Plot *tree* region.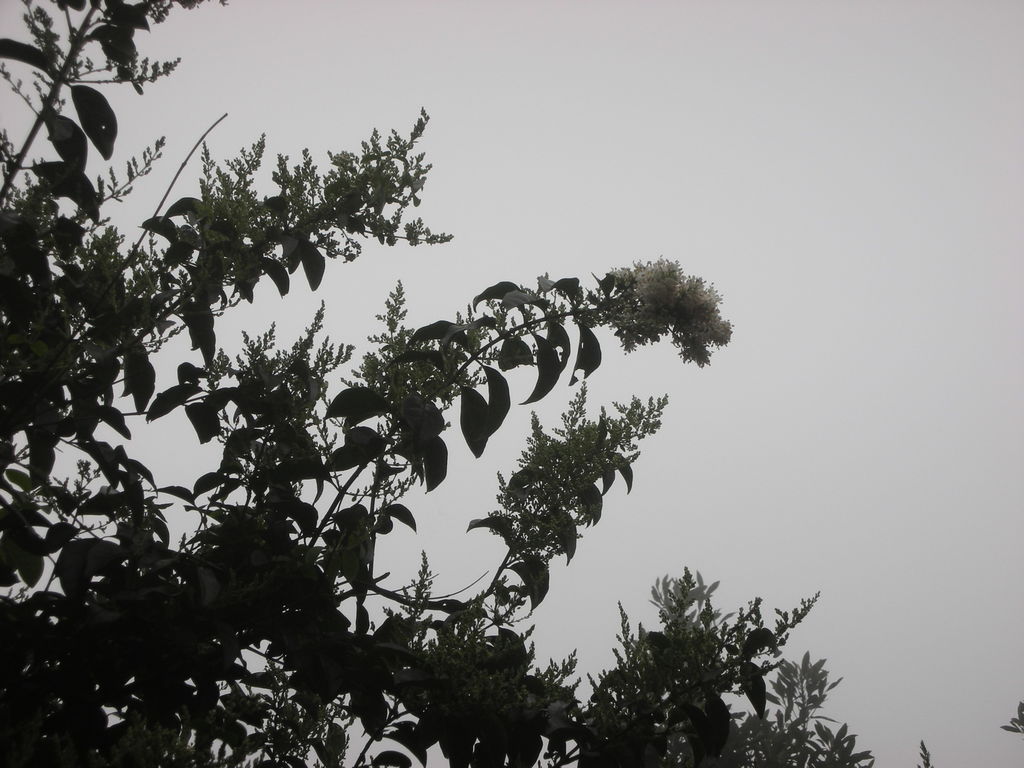
Plotted at pyautogui.locateOnScreen(0, 68, 939, 742).
